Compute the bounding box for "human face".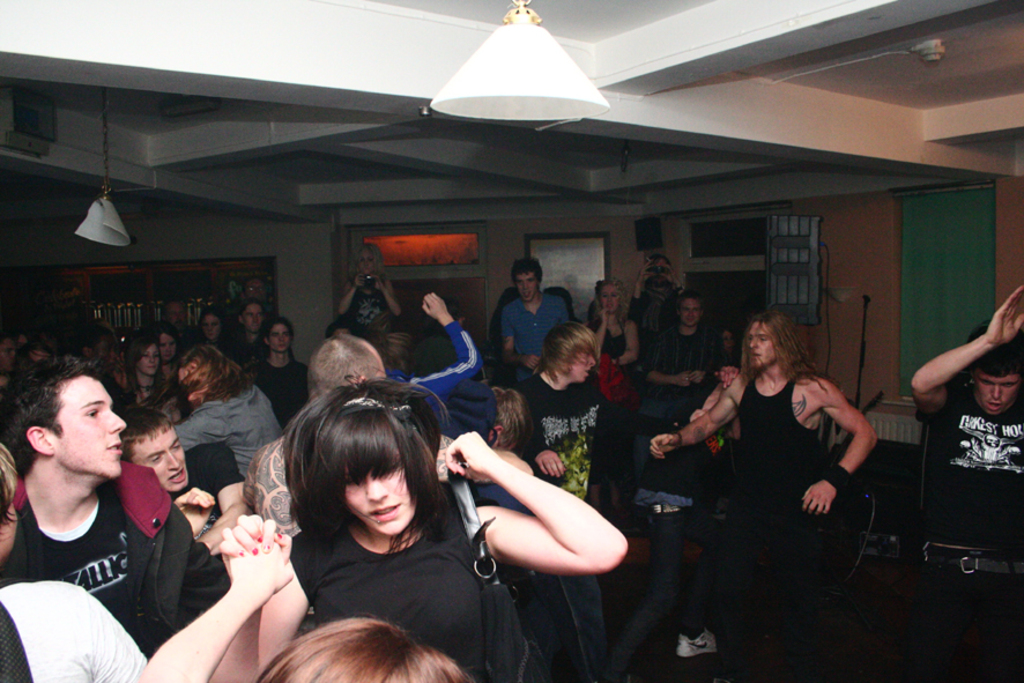
crop(971, 368, 1023, 416).
